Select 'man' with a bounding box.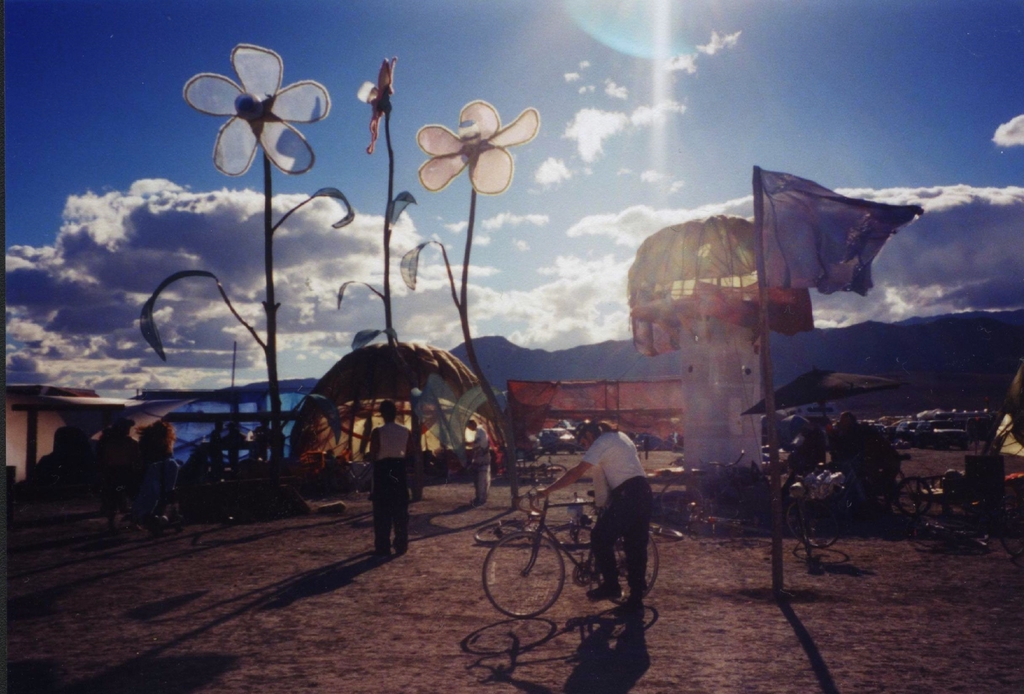
Rect(527, 415, 652, 627).
